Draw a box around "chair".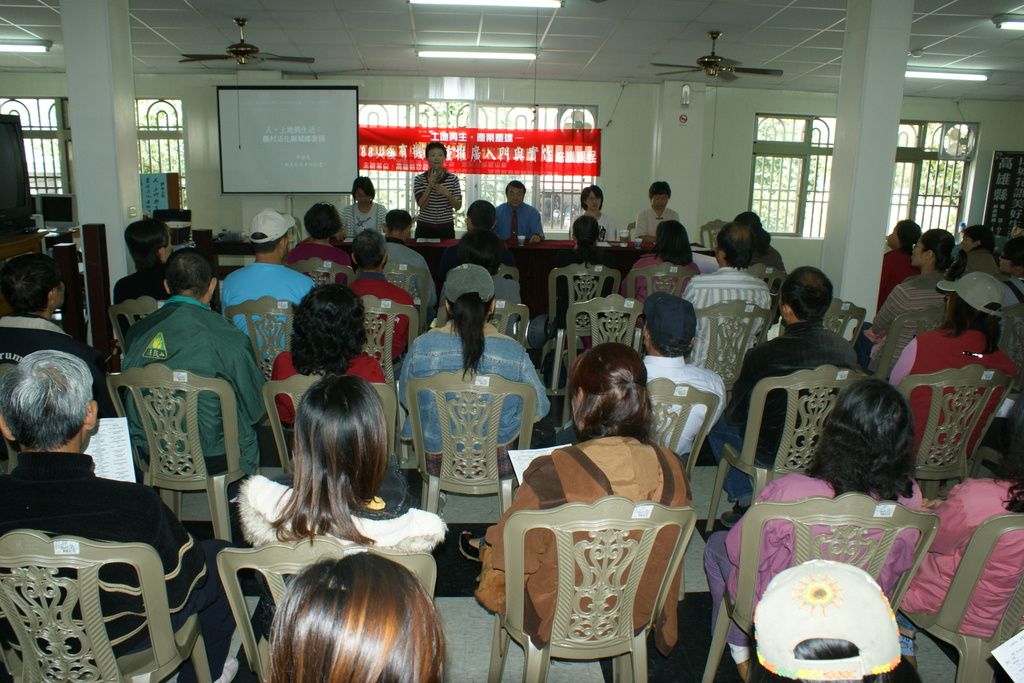
(561,291,648,429).
